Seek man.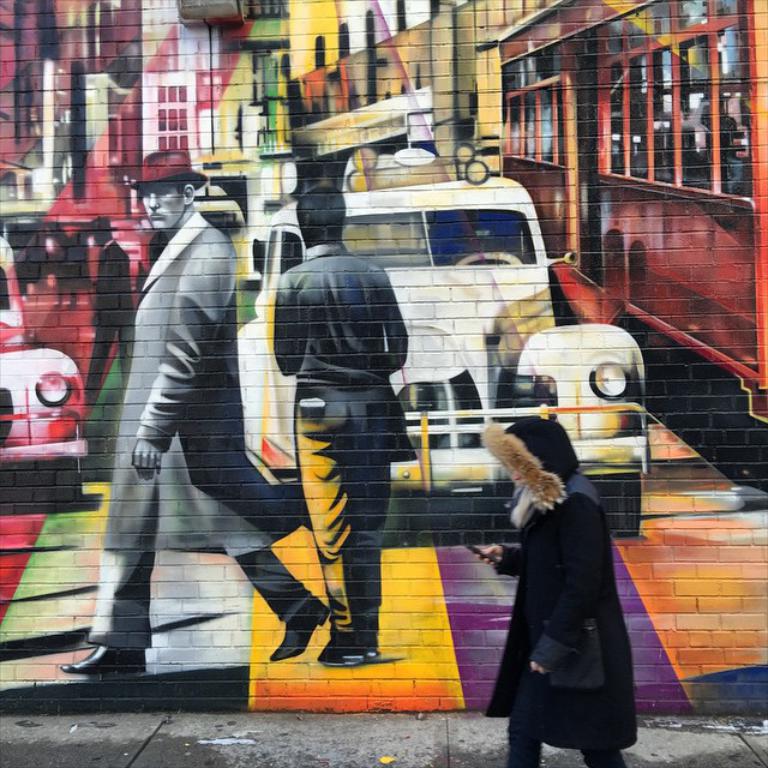
97 163 278 703.
